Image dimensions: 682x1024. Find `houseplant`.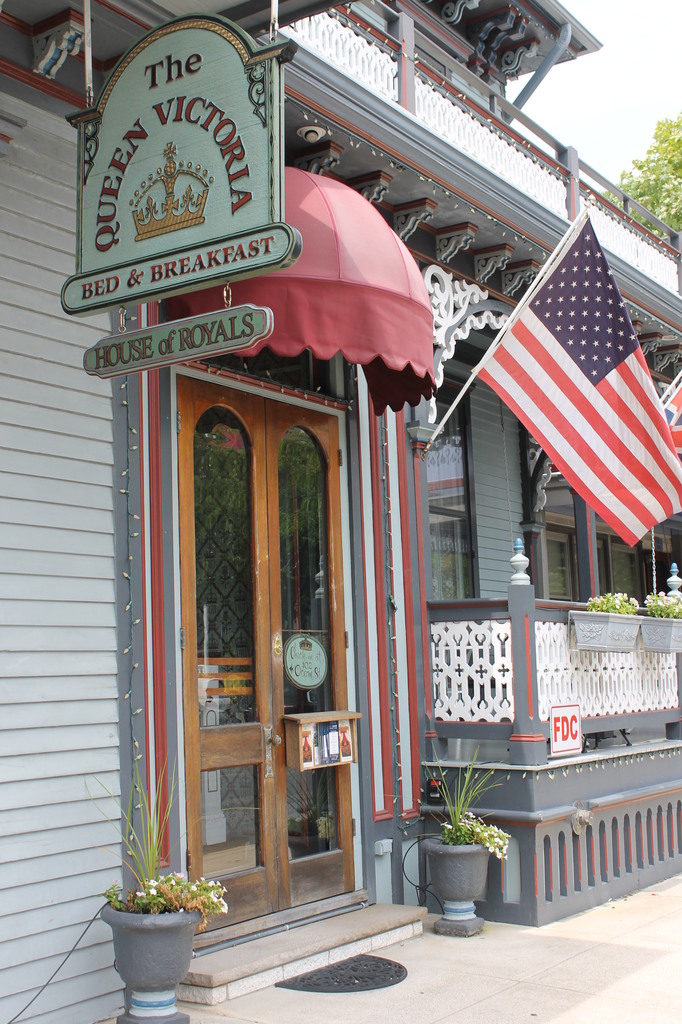
<region>412, 742, 517, 940</region>.
